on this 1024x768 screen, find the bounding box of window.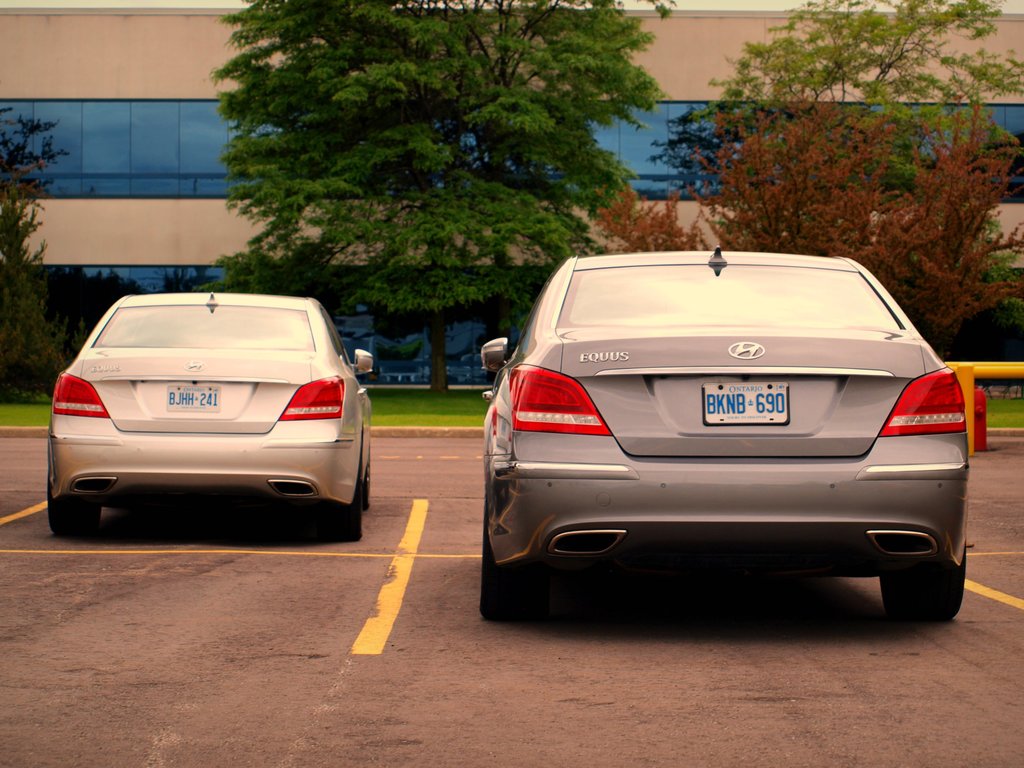
Bounding box: pyautogui.locateOnScreen(5, 257, 1020, 365).
